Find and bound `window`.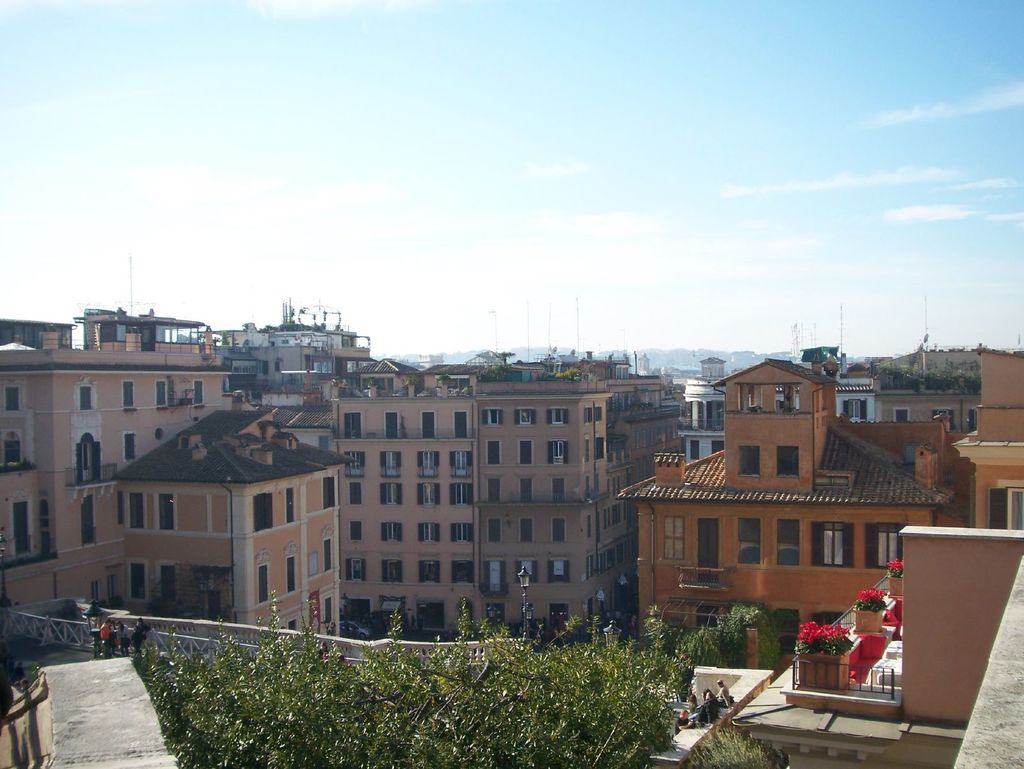
Bound: [x1=379, y1=482, x2=401, y2=505].
